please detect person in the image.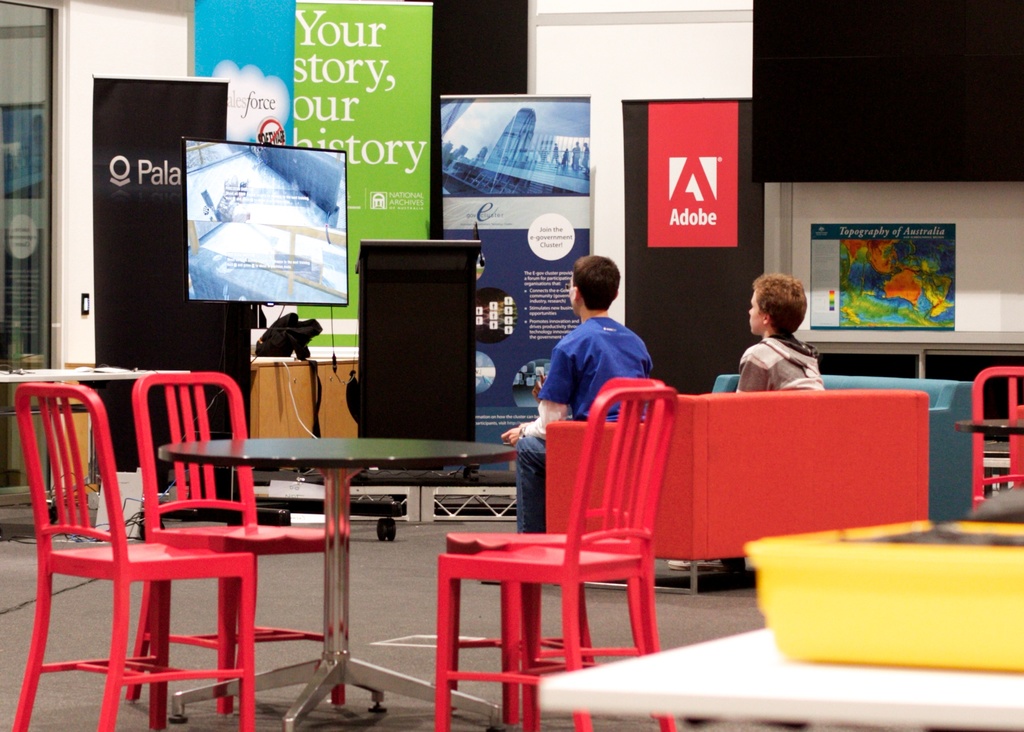
477 255 656 582.
